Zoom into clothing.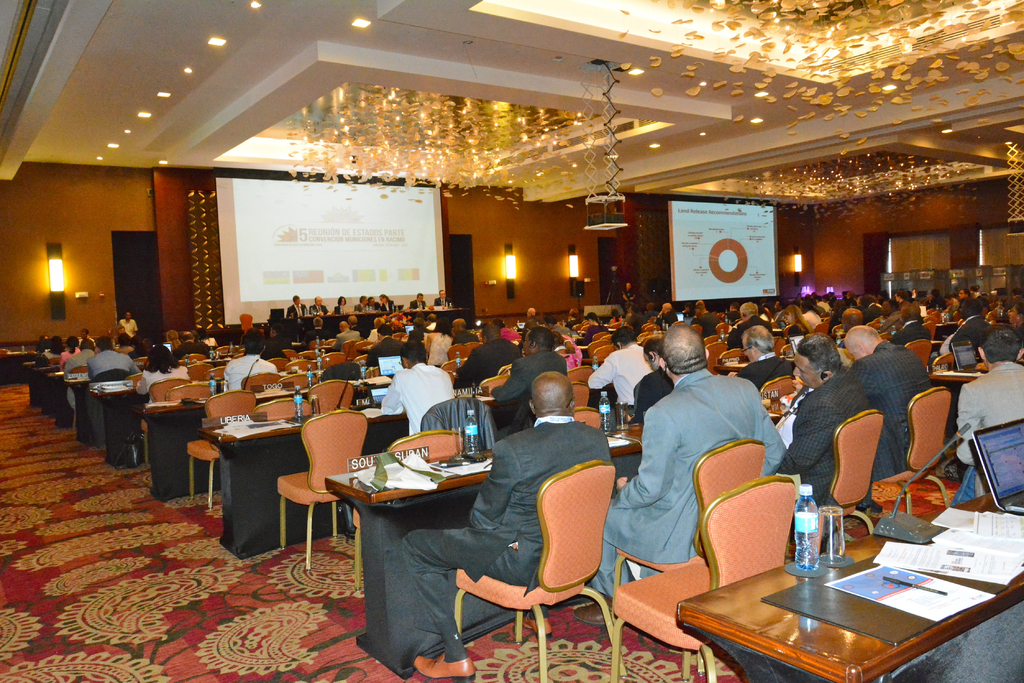
Zoom target: [left=367, top=327, right=382, bottom=343].
